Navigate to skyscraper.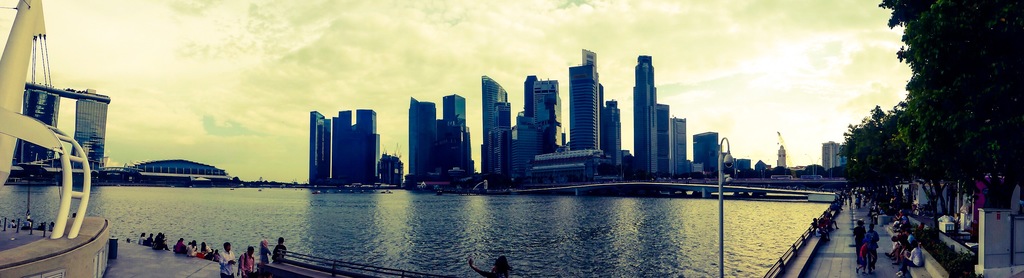
Navigation target: 659:104:669:173.
